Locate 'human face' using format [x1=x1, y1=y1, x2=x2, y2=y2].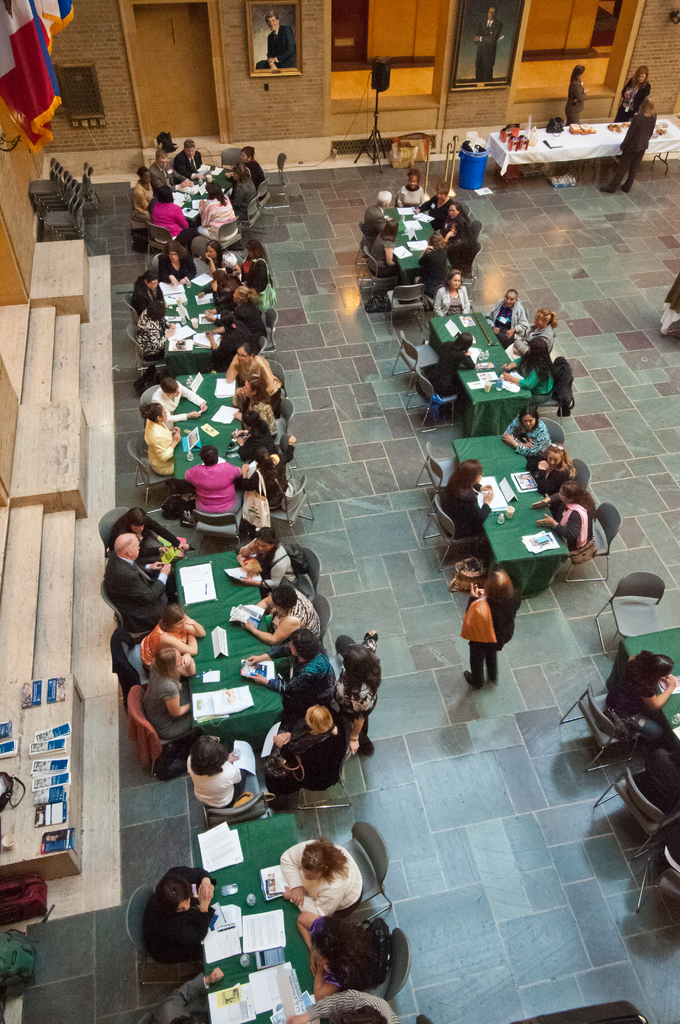
[x1=303, y1=866, x2=322, y2=881].
